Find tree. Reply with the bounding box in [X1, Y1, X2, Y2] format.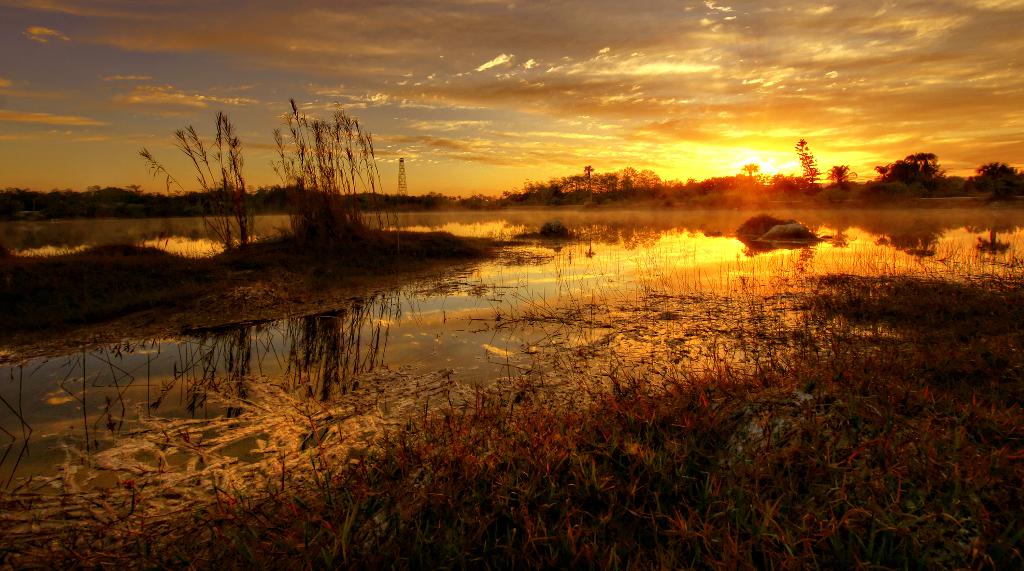
[825, 164, 860, 185].
